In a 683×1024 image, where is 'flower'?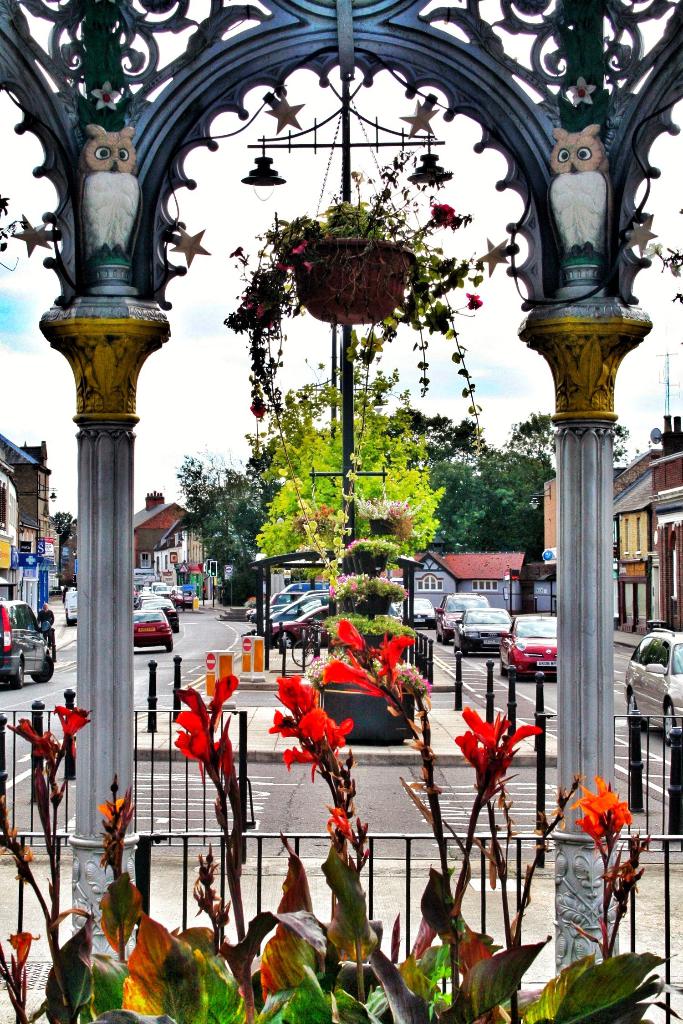
locate(154, 671, 258, 830).
